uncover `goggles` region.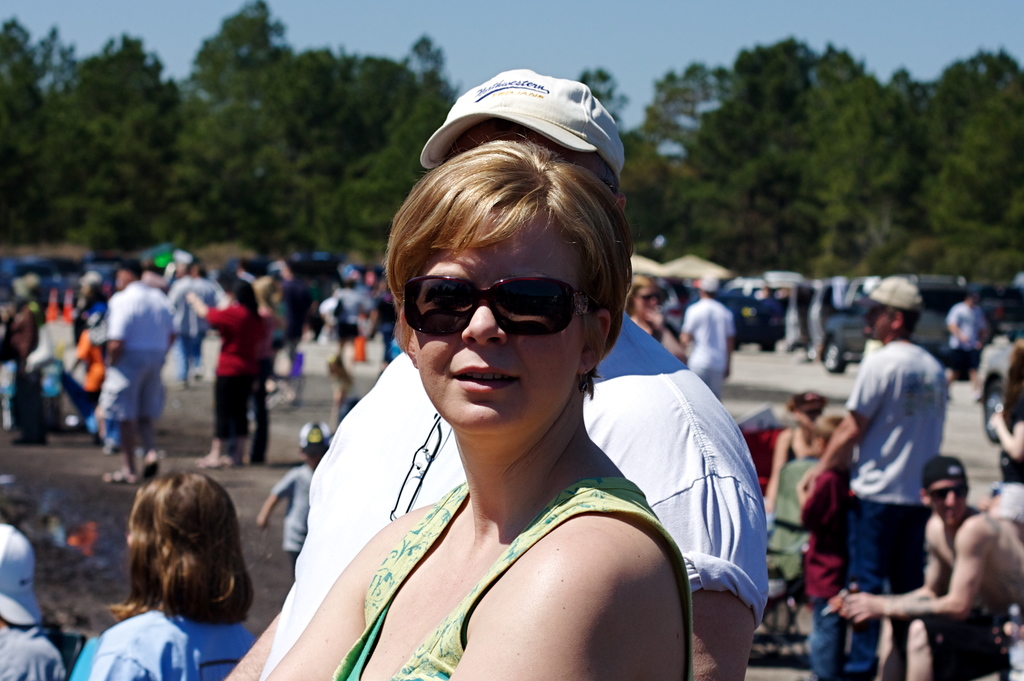
Uncovered: {"left": 396, "top": 263, "right": 605, "bottom": 341}.
